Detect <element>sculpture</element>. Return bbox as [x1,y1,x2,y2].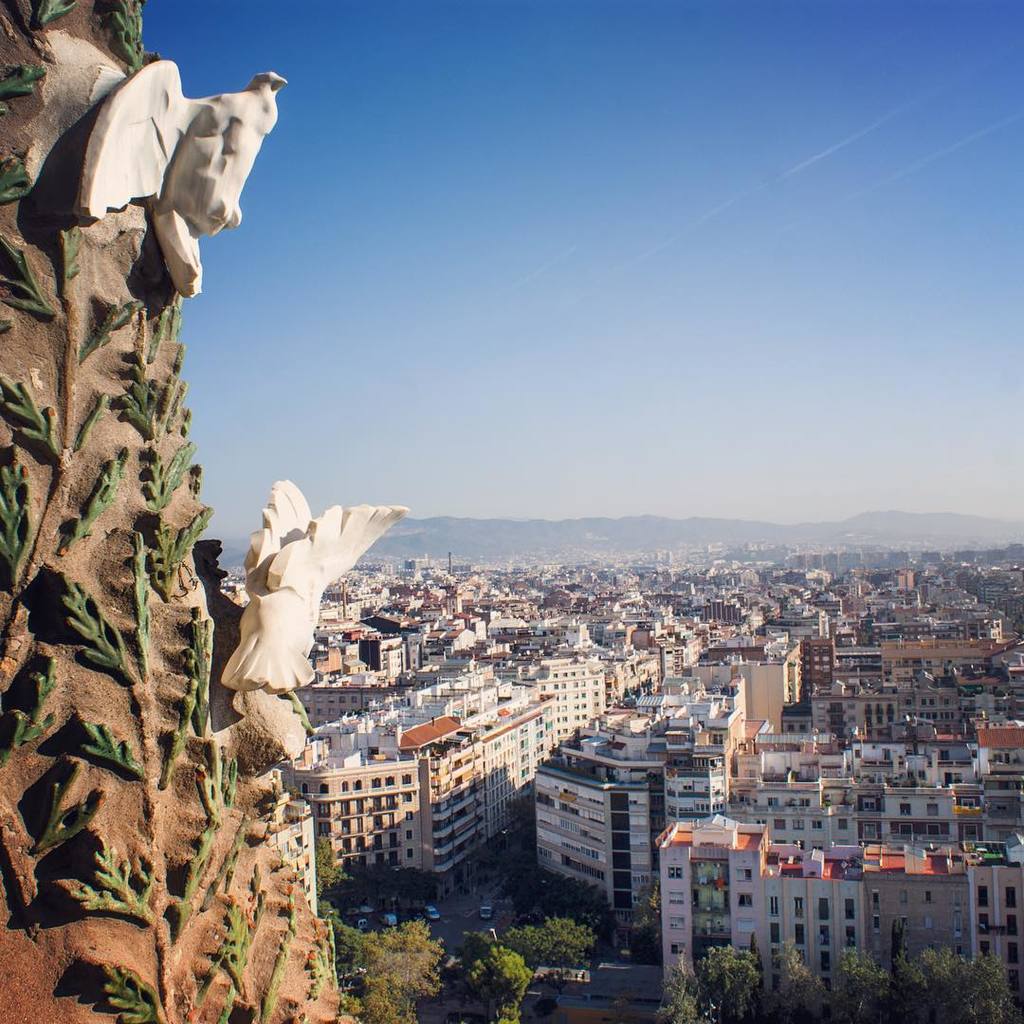
[210,457,420,704].
